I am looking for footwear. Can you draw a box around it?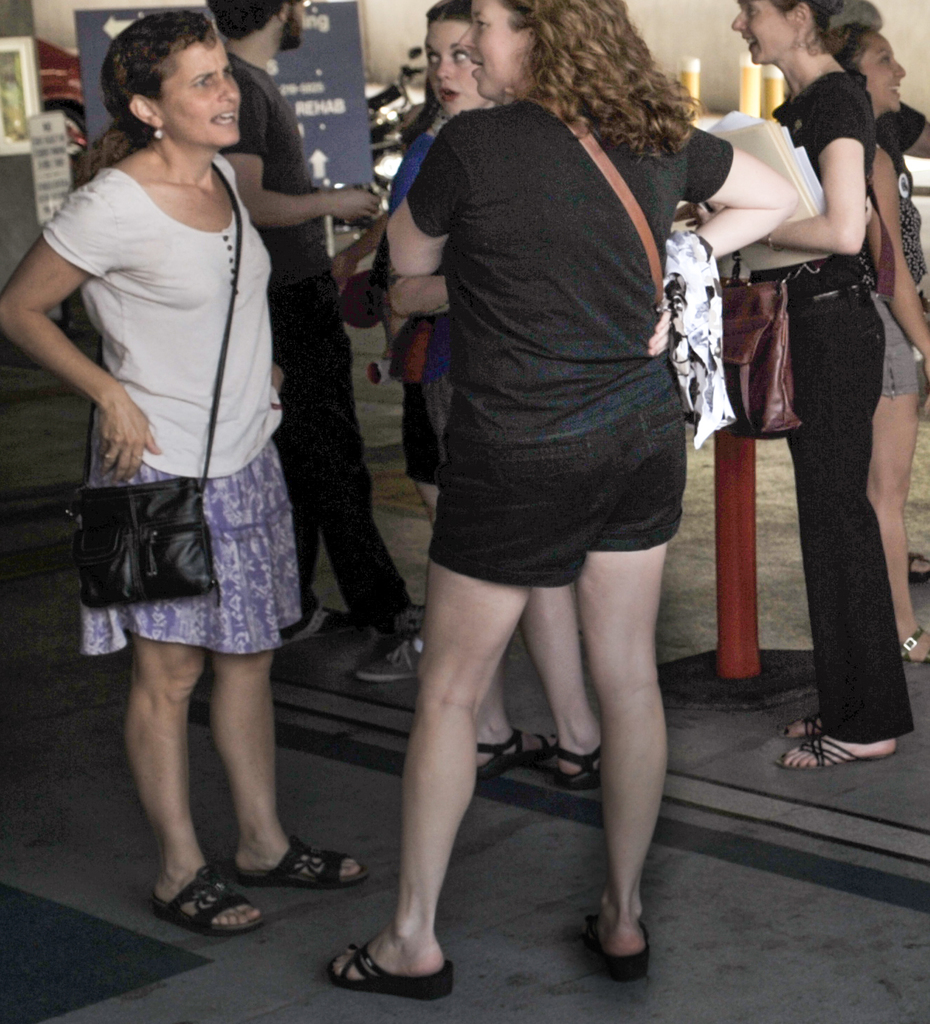
Sure, the bounding box is Rect(900, 553, 929, 587).
